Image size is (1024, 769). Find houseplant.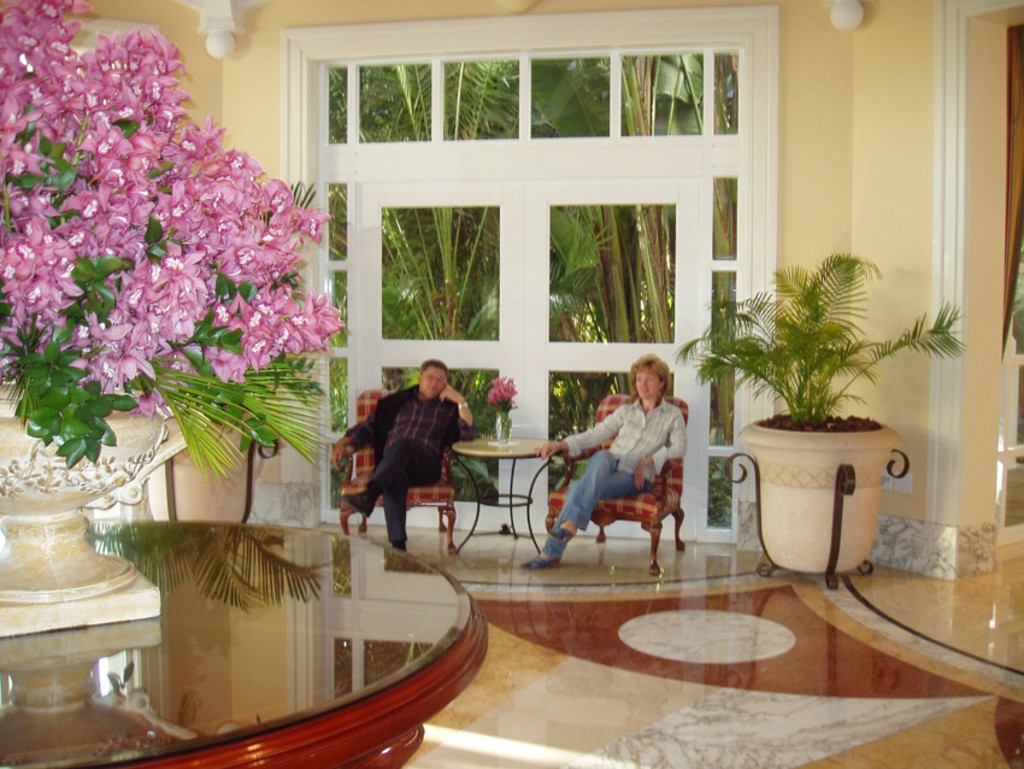
pyautogui.locateOnScreen(0, 0, 357, 640).
